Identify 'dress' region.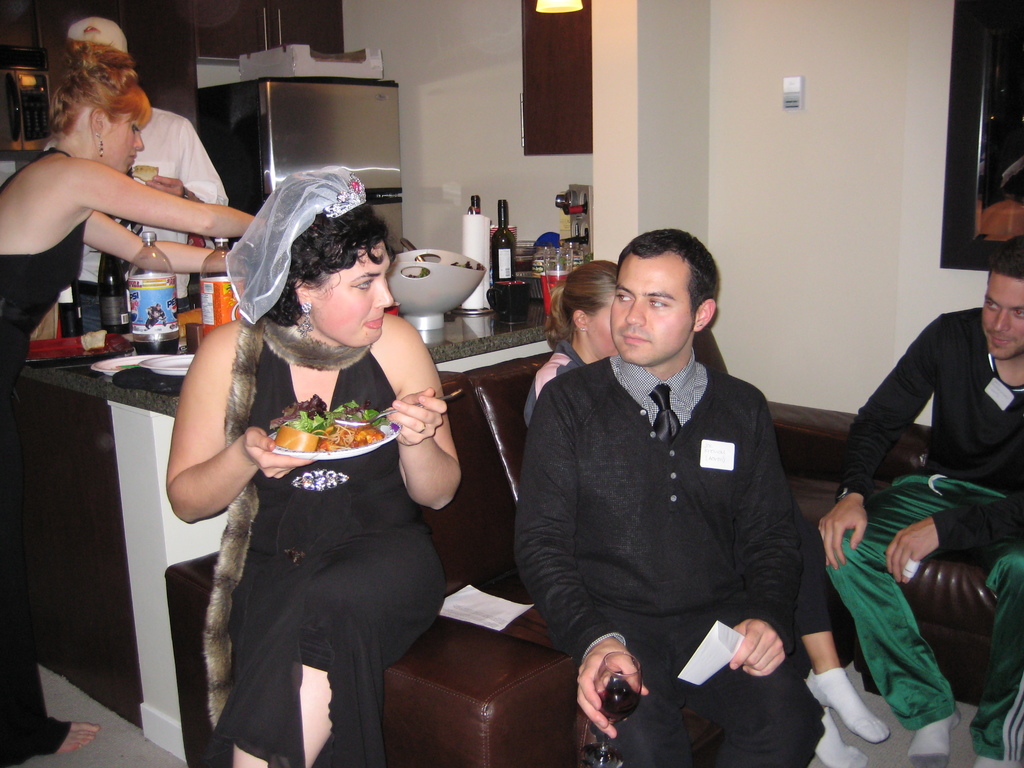
Region: left=218, top=321, right=451, bottom=767.
